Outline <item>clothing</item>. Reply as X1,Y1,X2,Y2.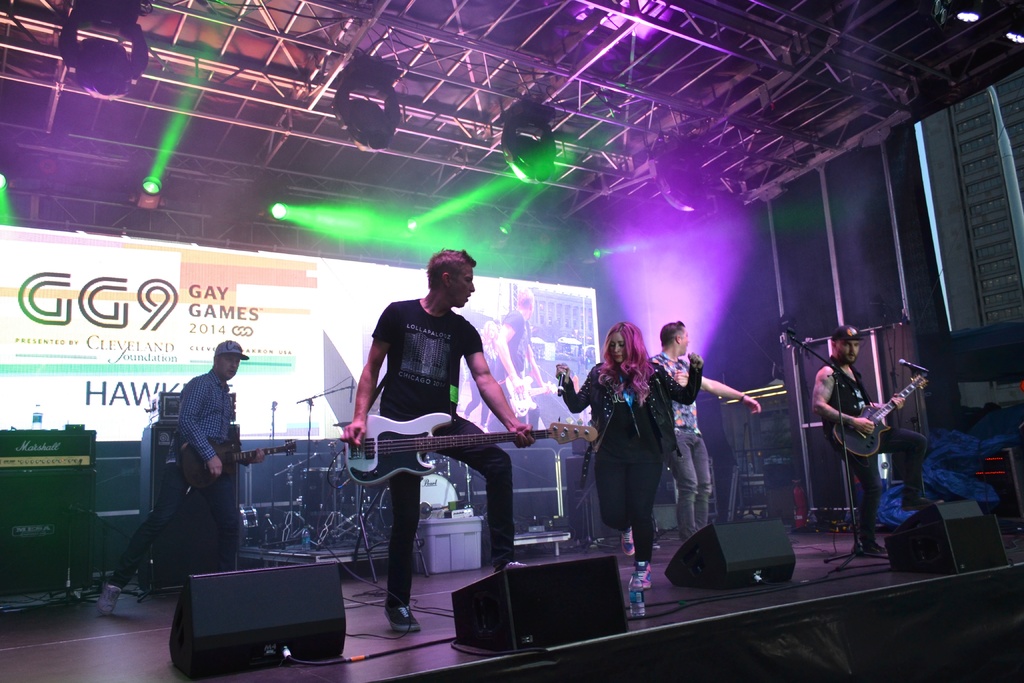
672,429,718,543.
